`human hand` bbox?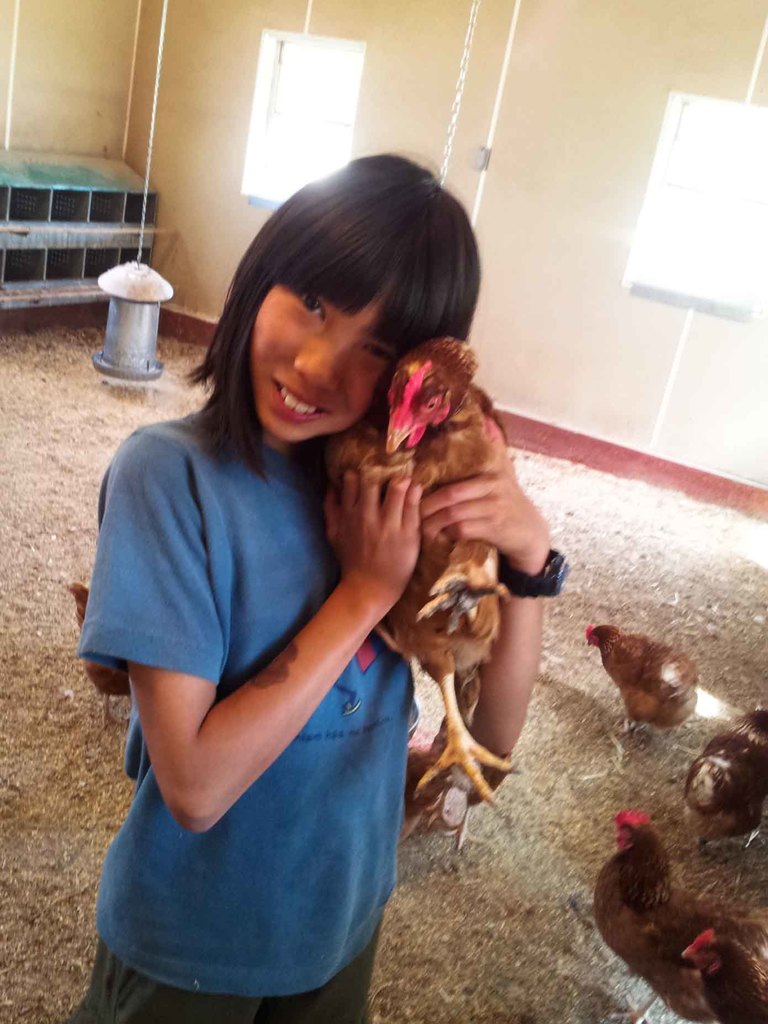
[420,415,550,554]
